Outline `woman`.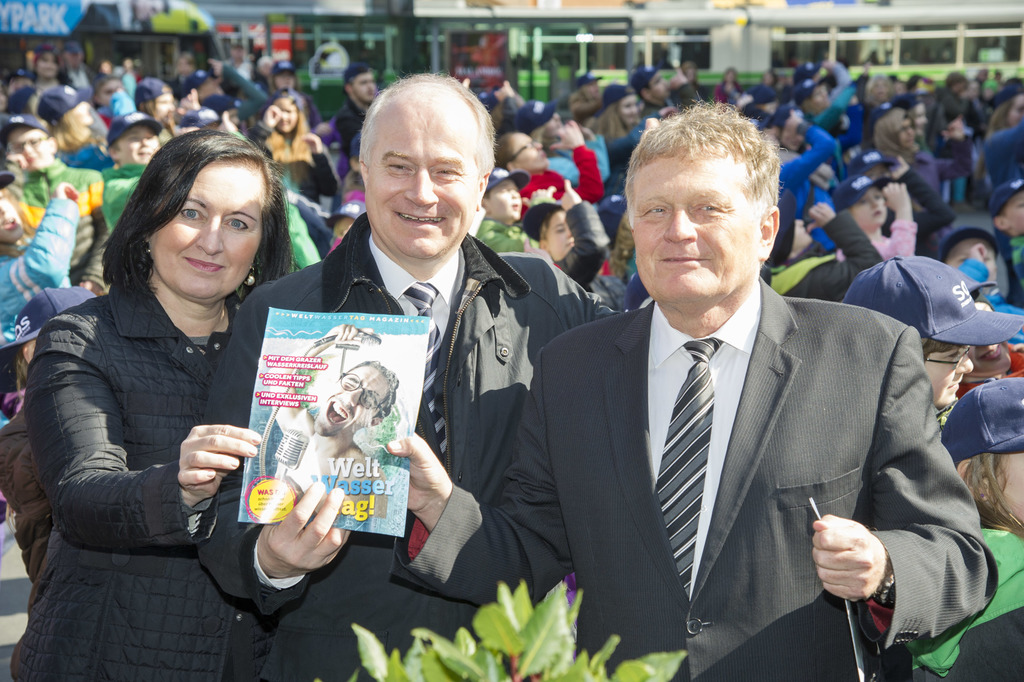
Outline: pyautogui.locateOnScreen(31, 42, 63, 91).
